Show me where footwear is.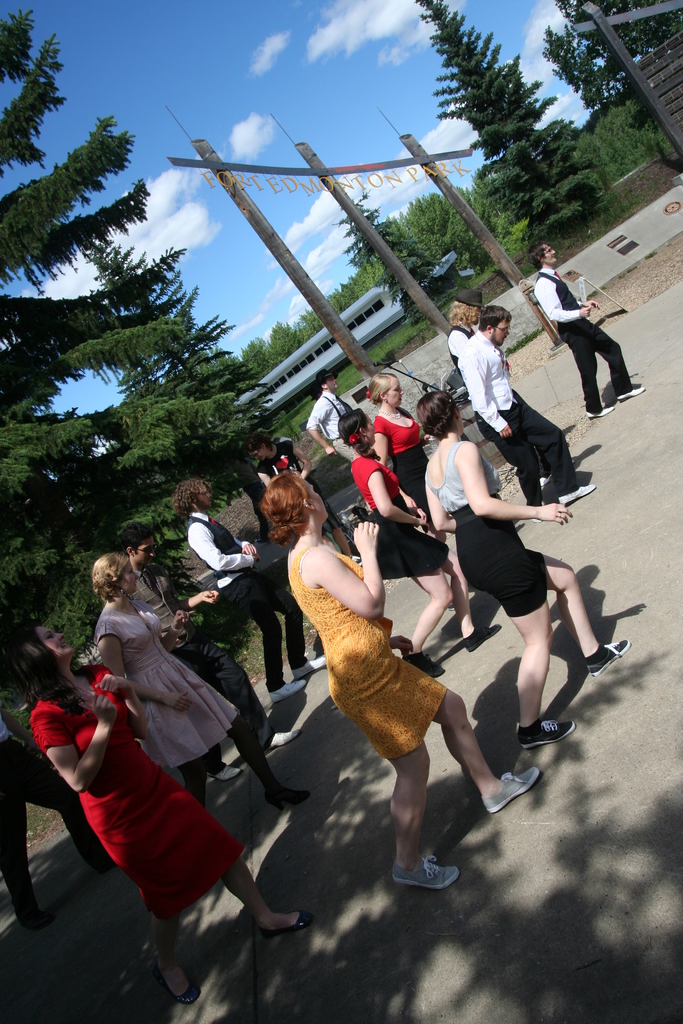
footwear is at left=154, top=958, right=198, bottom=1005.
